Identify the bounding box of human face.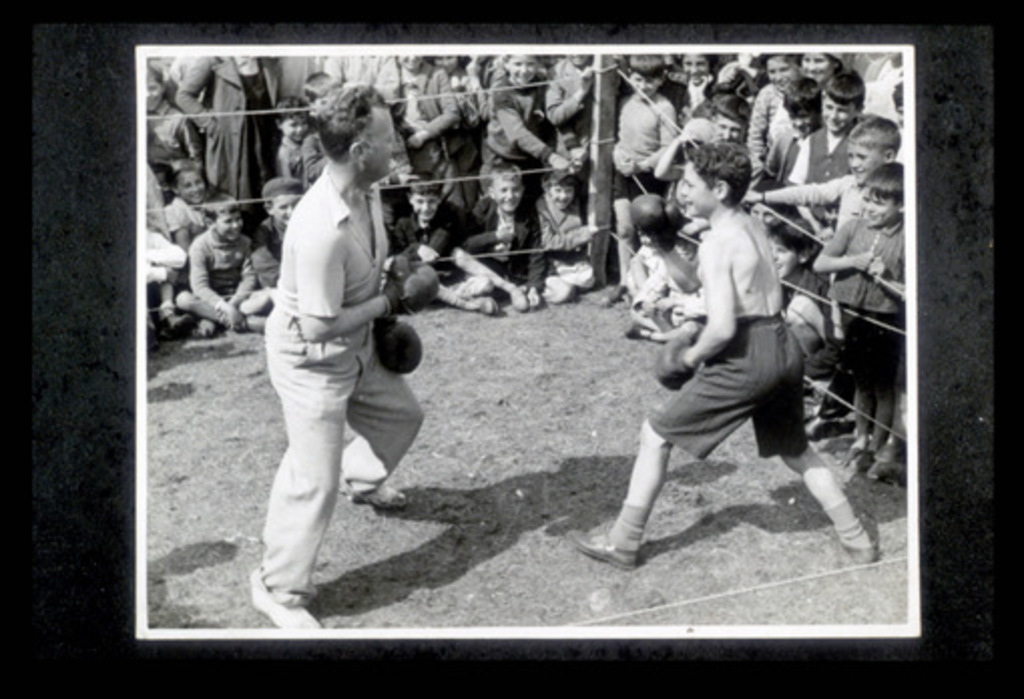
bbox=[681, 165, 719, 217].
